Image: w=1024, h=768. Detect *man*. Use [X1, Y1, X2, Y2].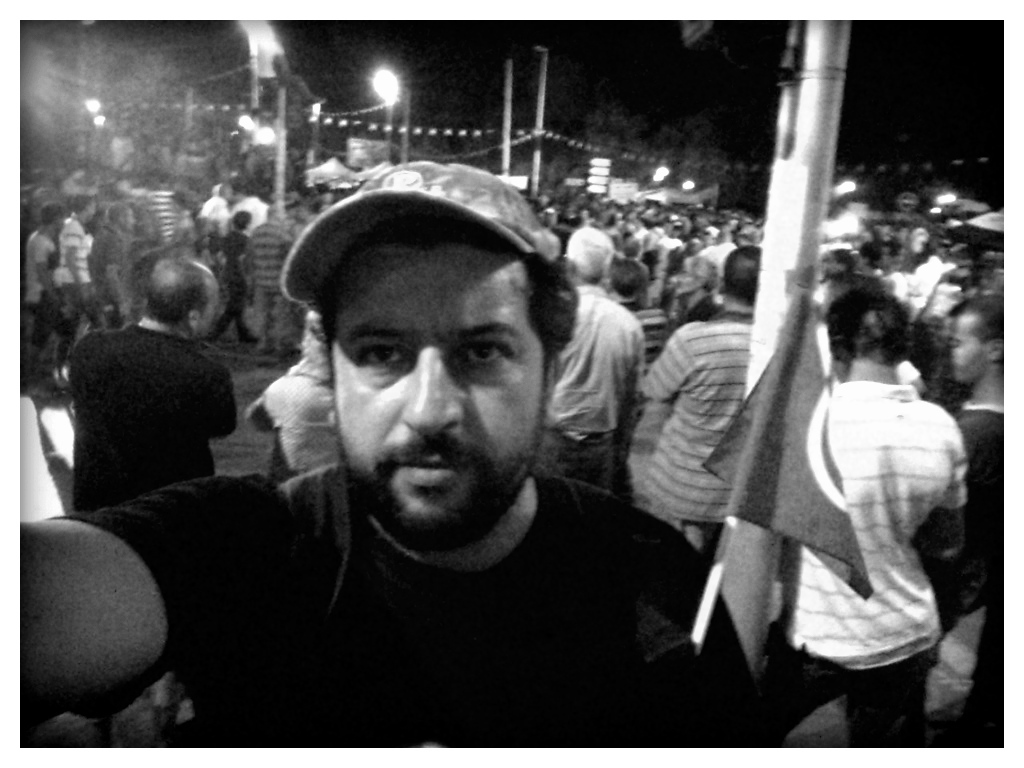
[555, 238, 640, 454].
